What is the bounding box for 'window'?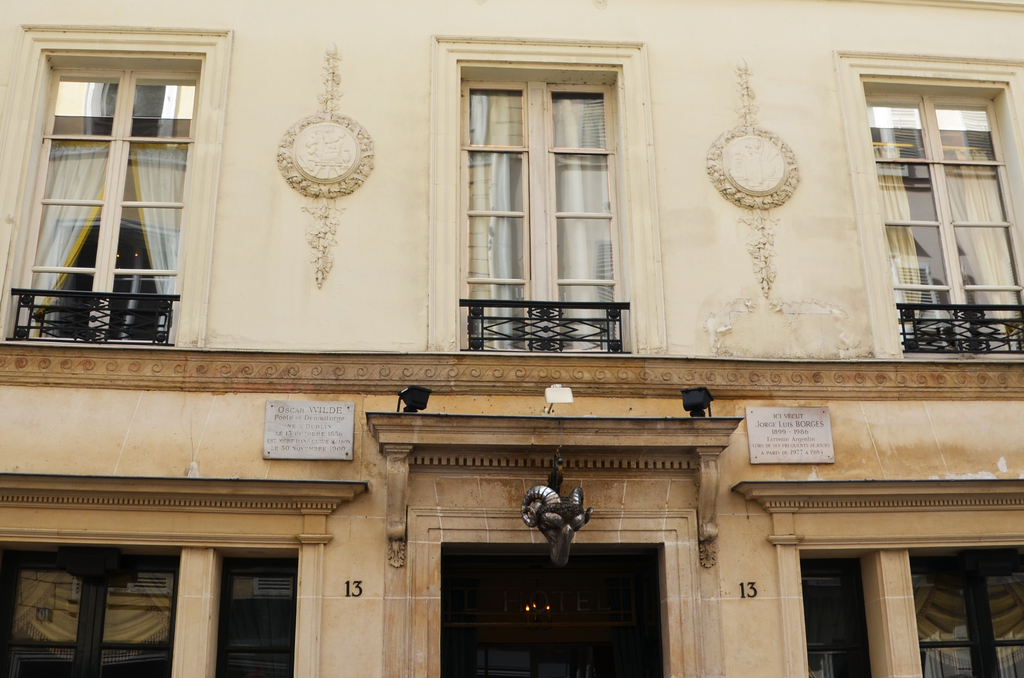
region(15, 26, 207, 361).
